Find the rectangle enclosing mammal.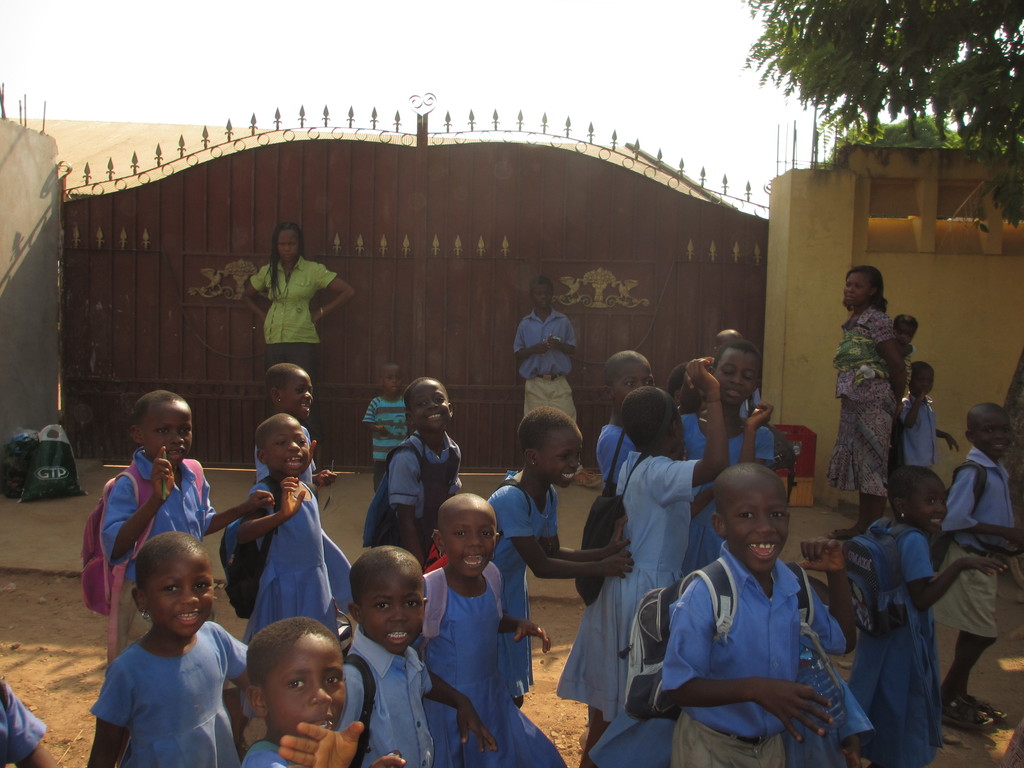
66/537/241/738.
